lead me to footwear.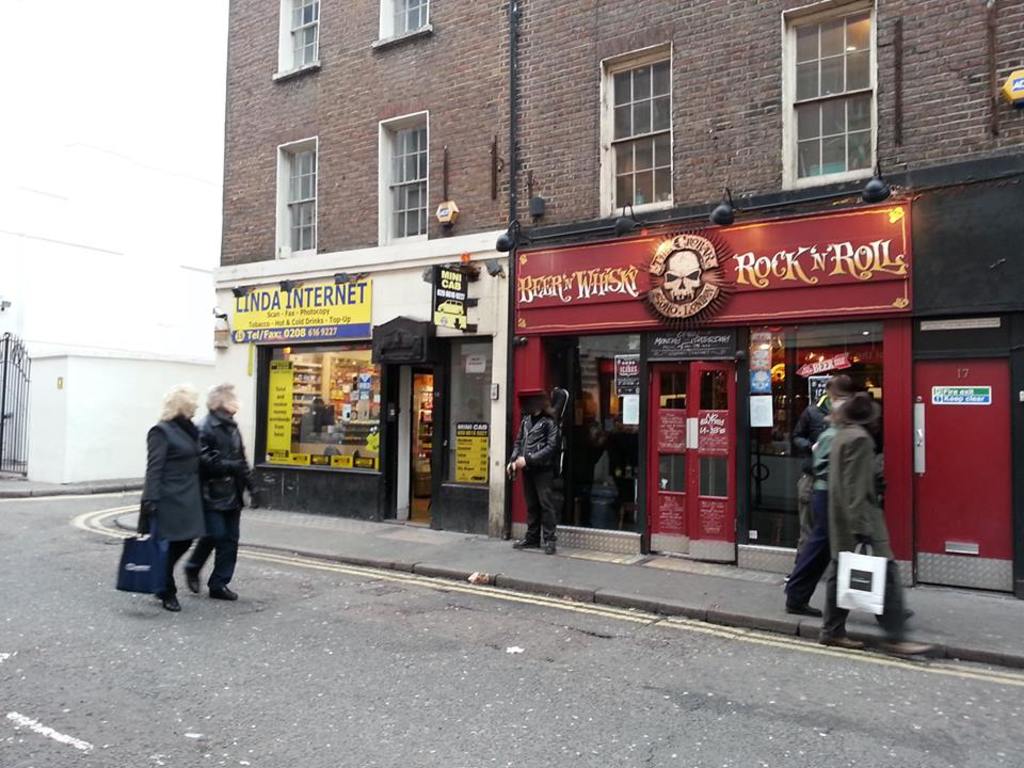
Lead to select_region(181, 562, 202, 591).
